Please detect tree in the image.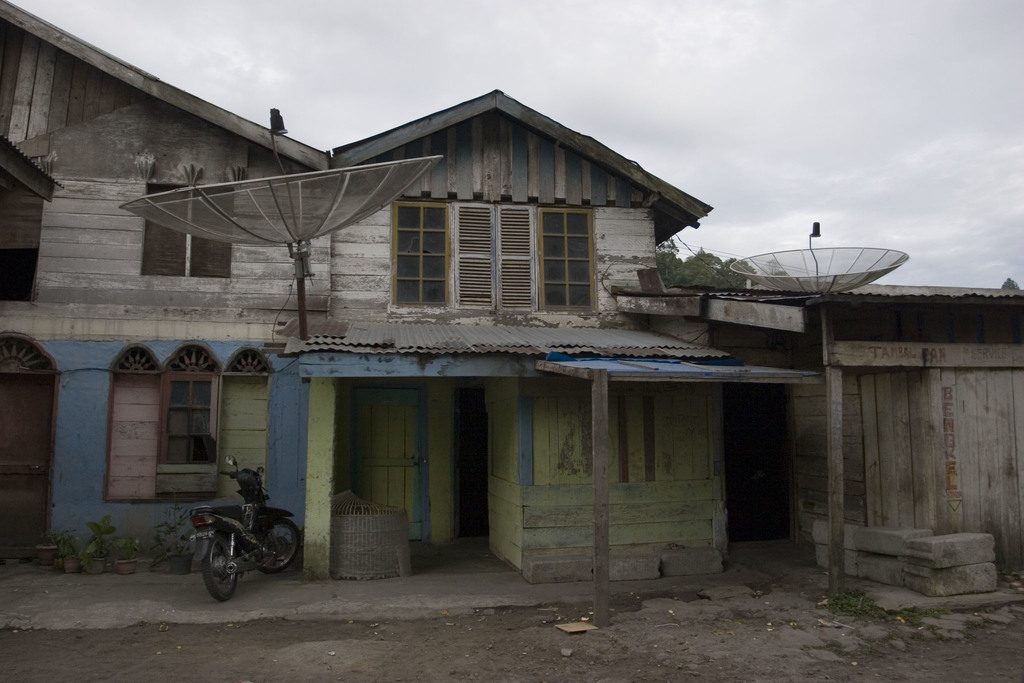
region(660, 231, 757, 291).
